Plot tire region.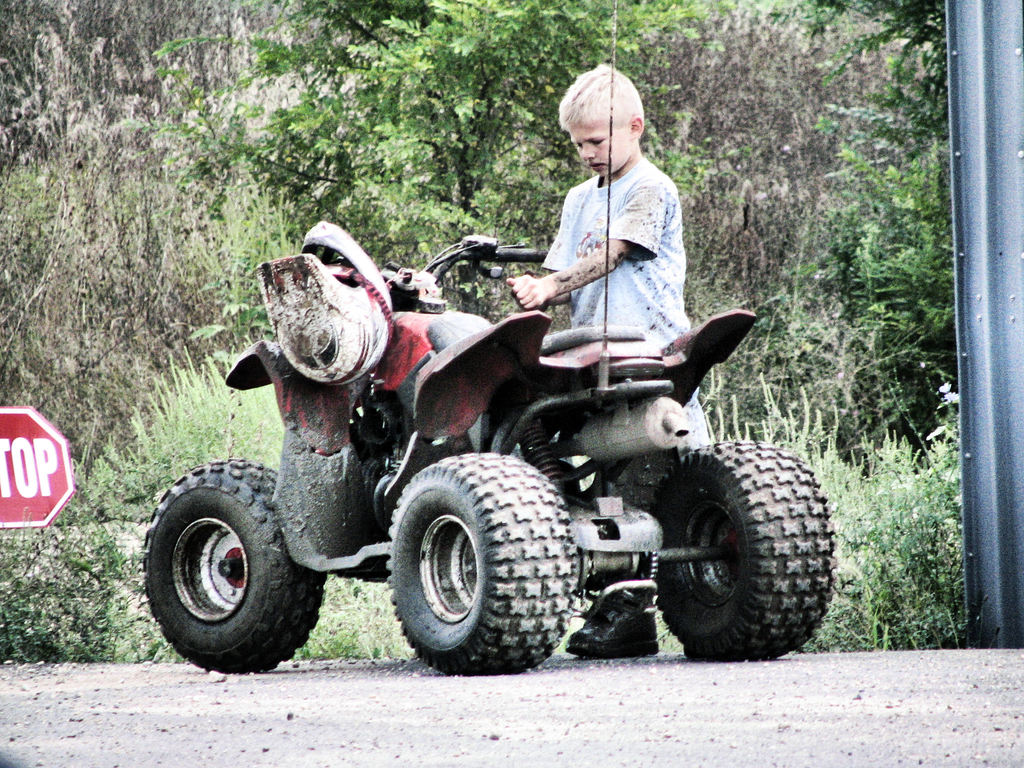
Plotted at (387,452,575,675).
